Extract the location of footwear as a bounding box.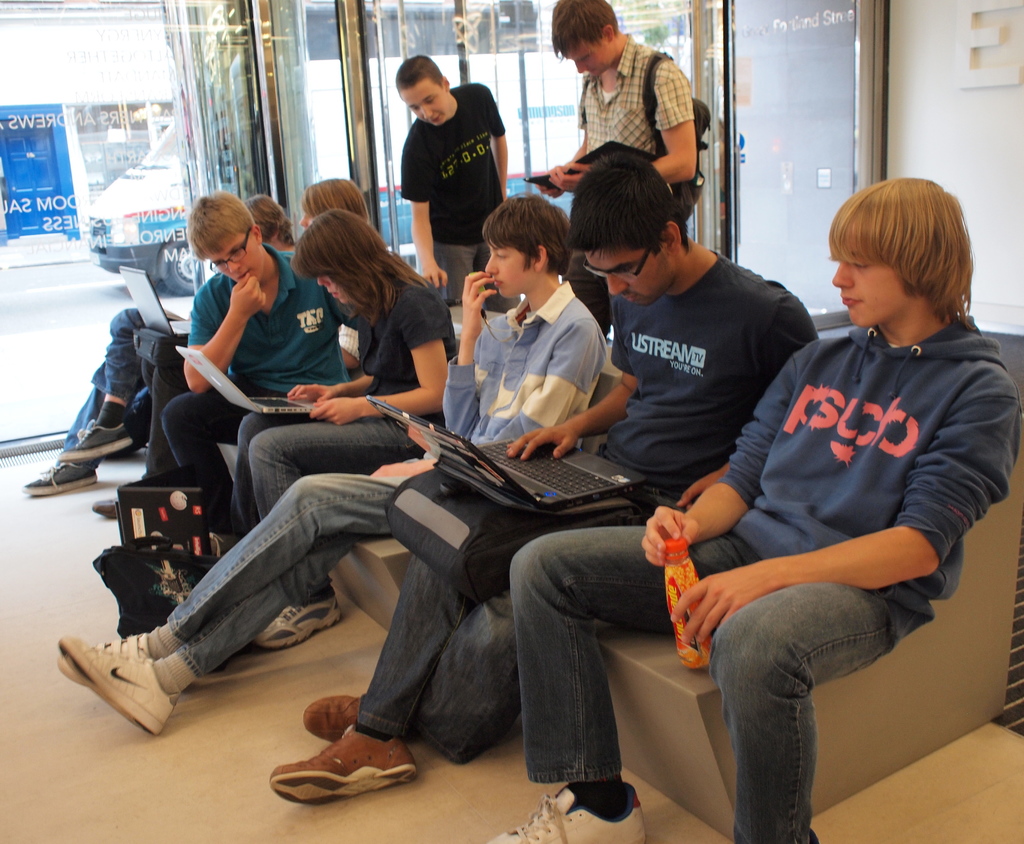
277/726/403/815.
